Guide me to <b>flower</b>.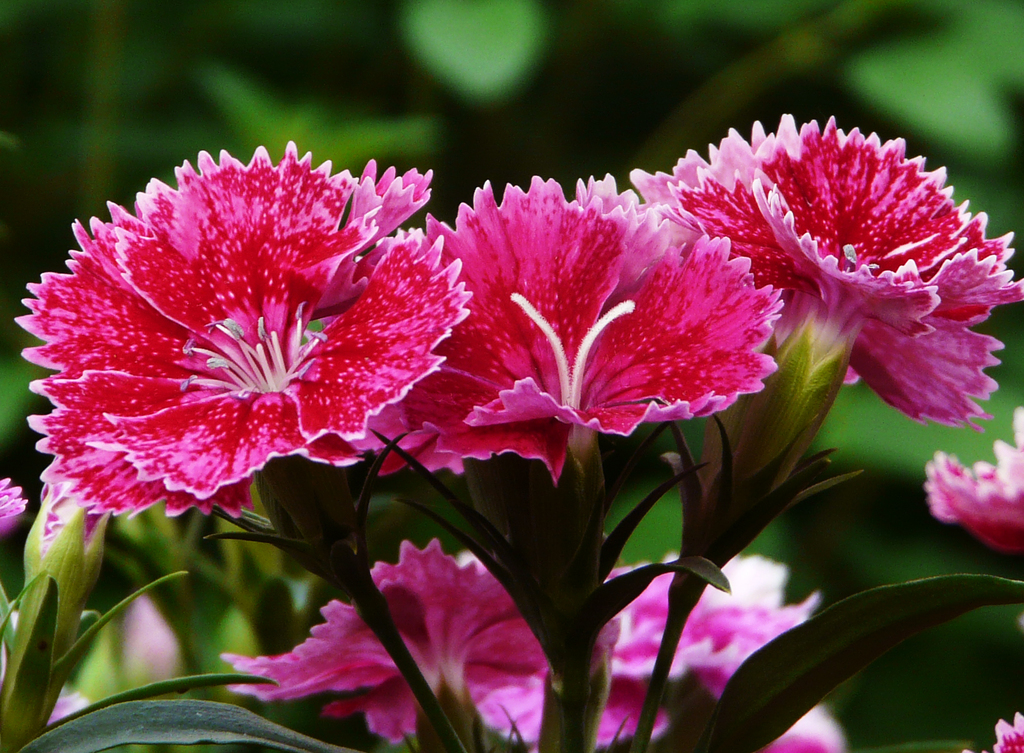
Guidance: 353 167 801 478.
